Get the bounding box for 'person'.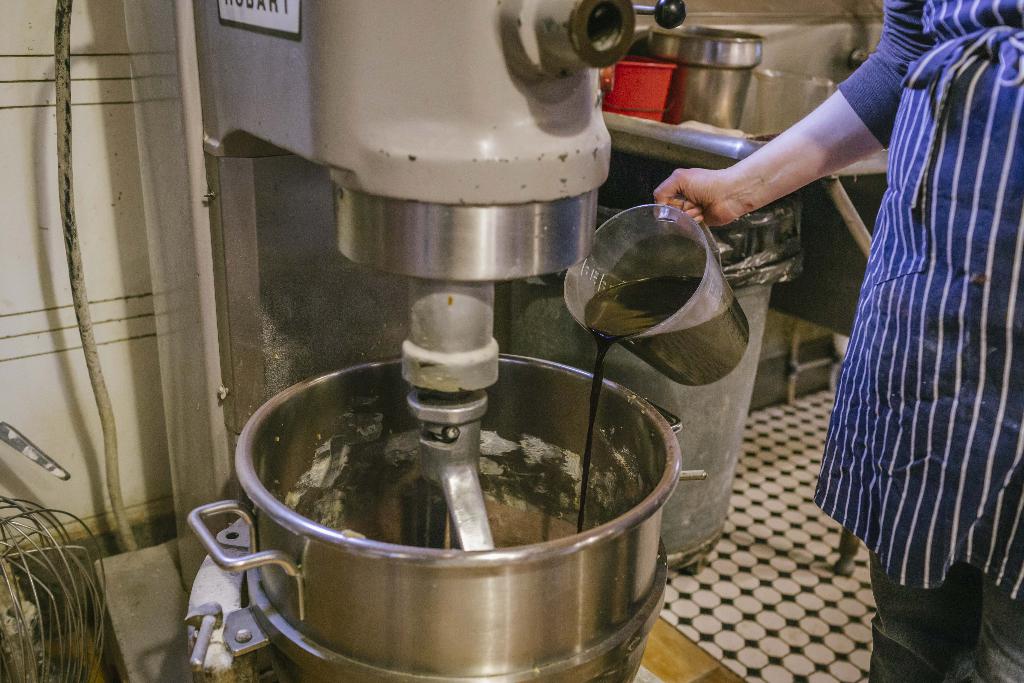
bbox=(654, 3, 1023, 682).
